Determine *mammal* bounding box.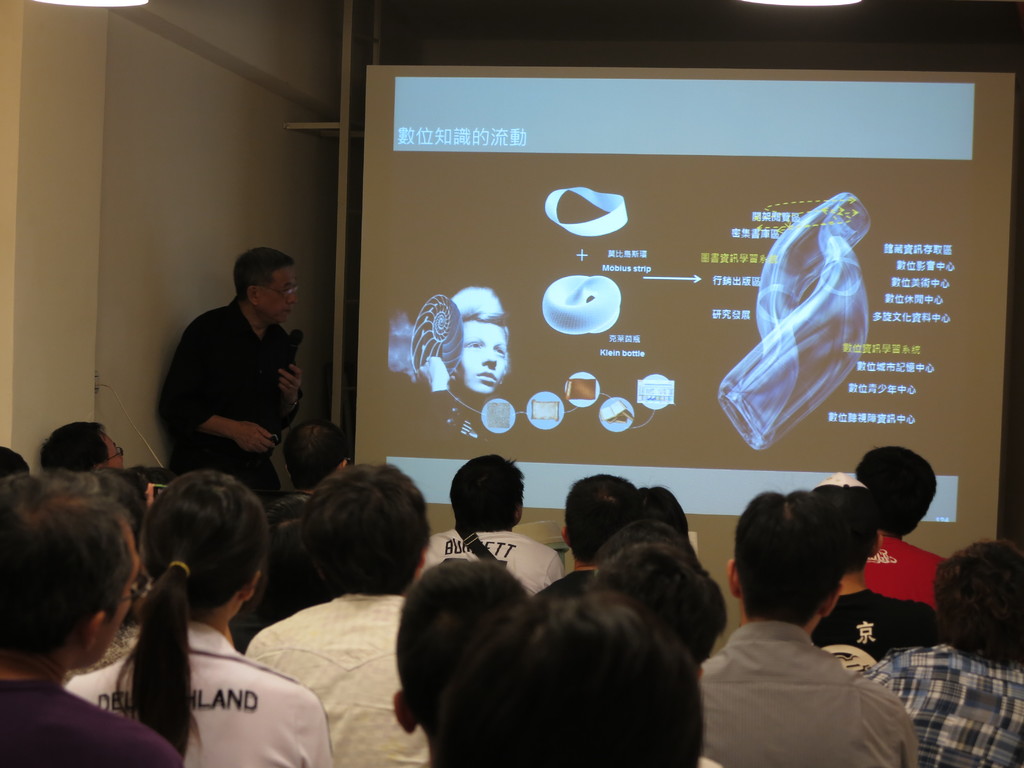
Determined: box(541, 469, 642, 596).
